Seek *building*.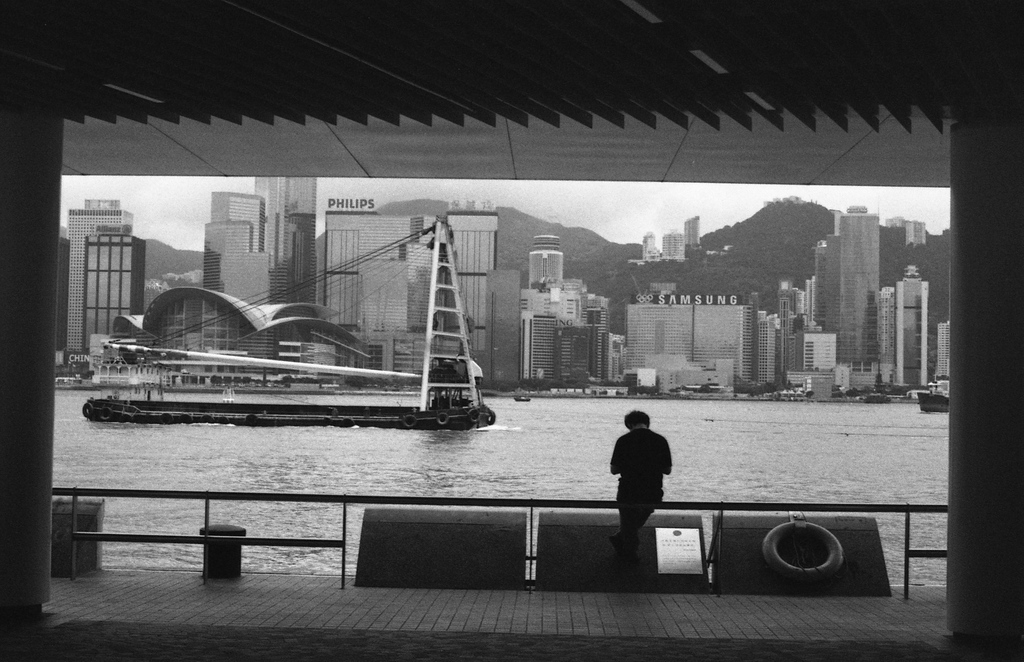
(left=203, top=182, right=319, bottom=306).
